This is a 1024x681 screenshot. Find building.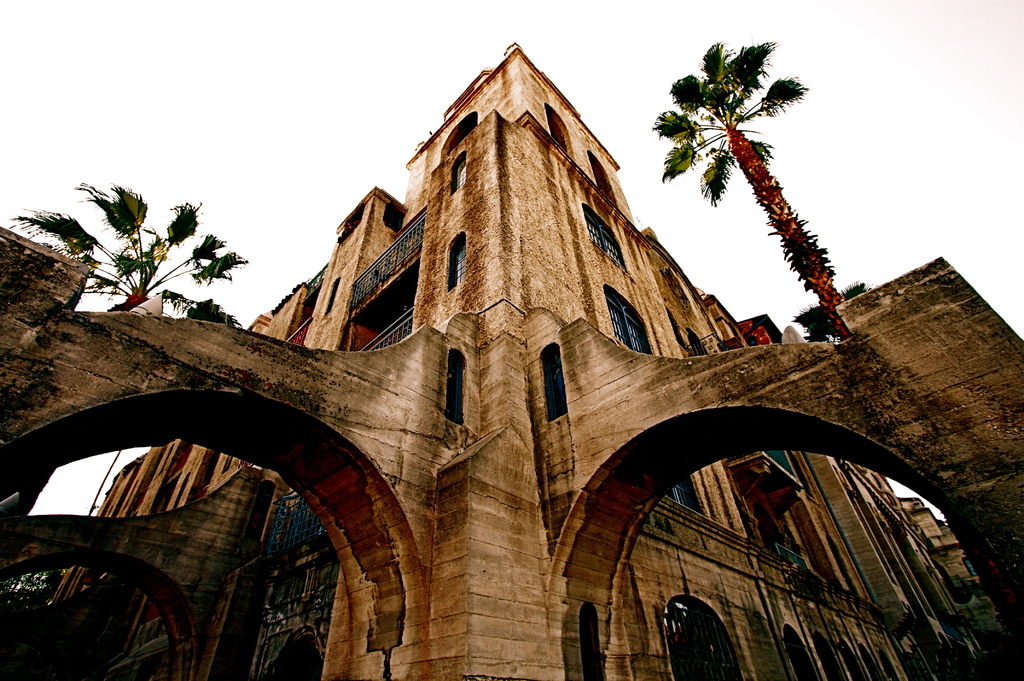
Bounding box: 0, 43, 1019, 680.
